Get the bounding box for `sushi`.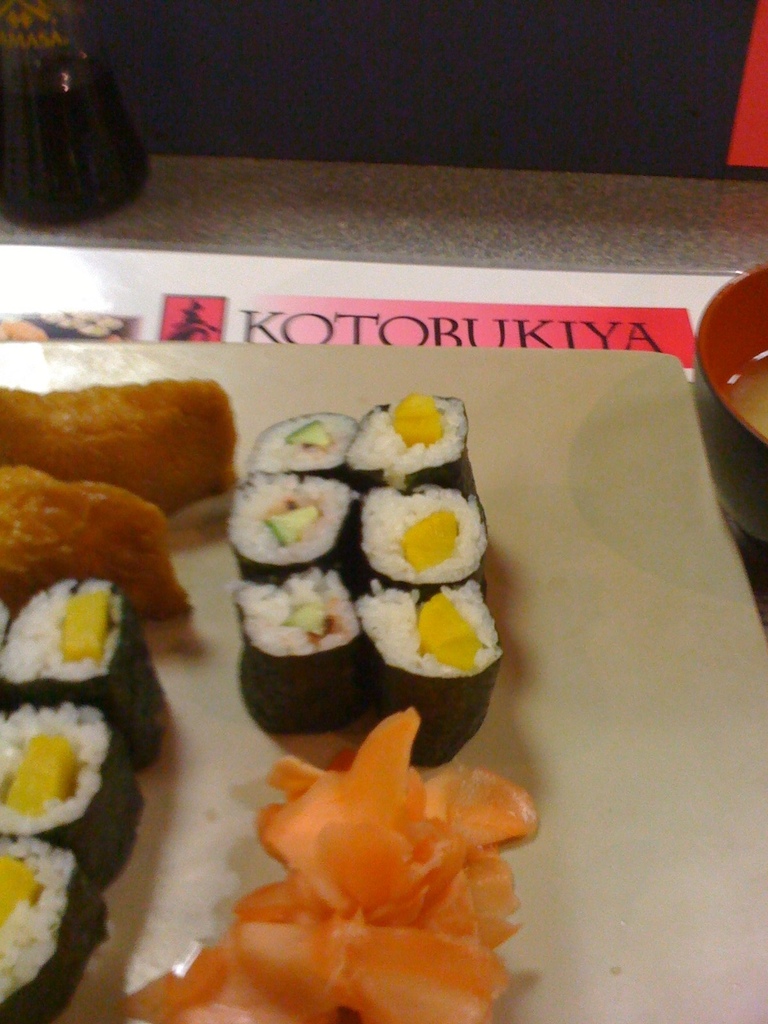
244:573:371:674.
